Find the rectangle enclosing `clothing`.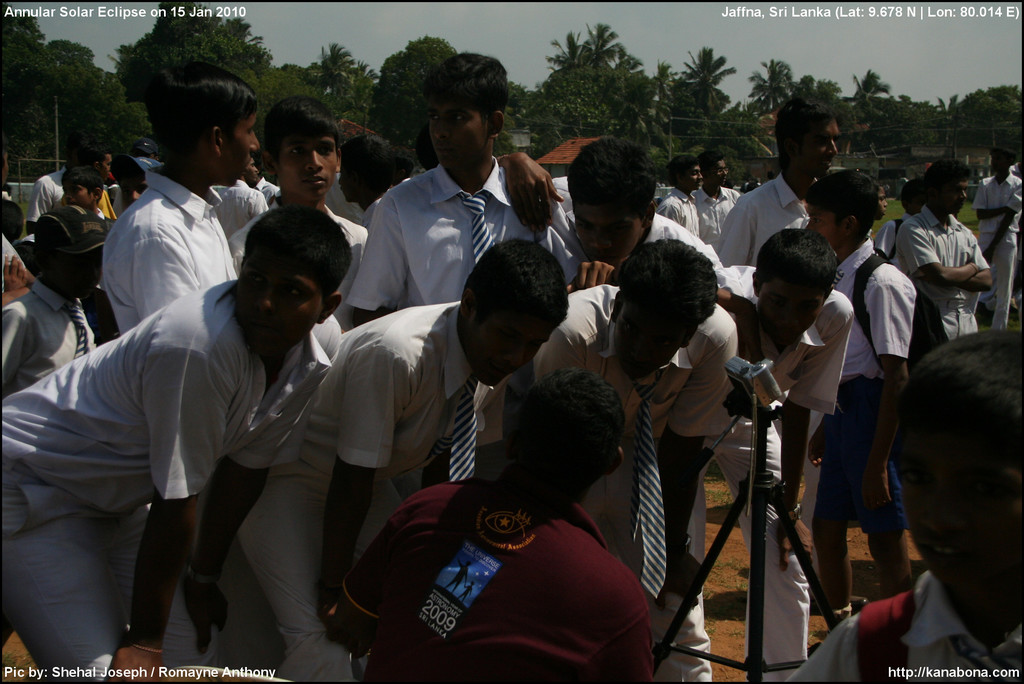
970:167:1023:331.
